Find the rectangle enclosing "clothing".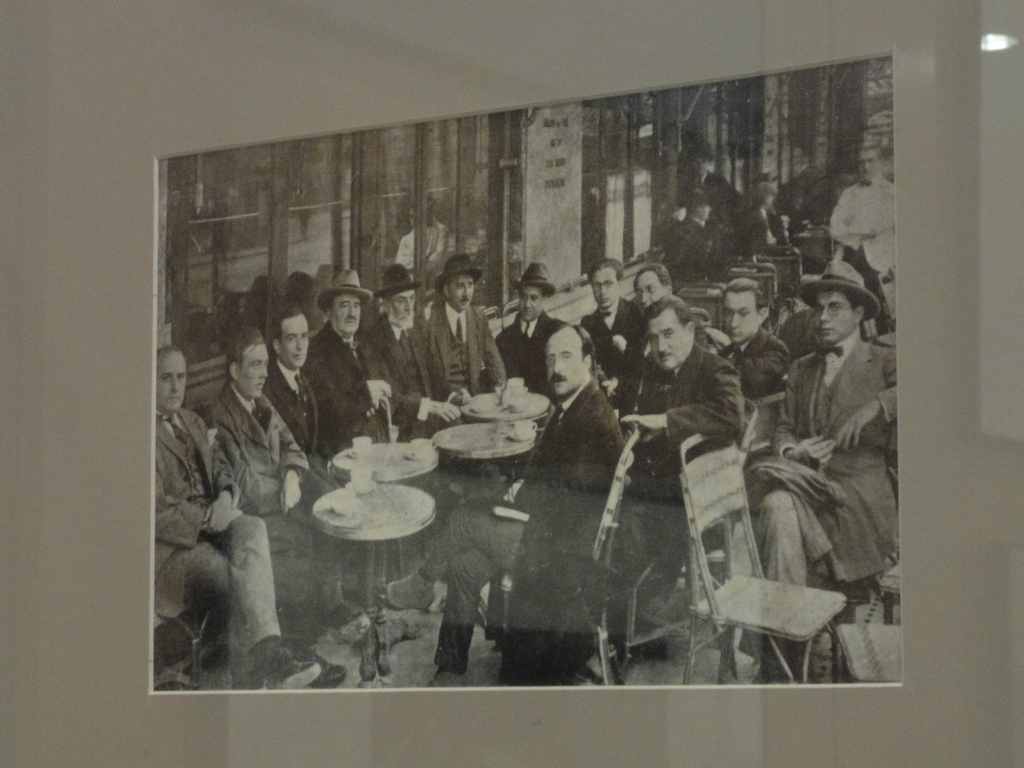
bbox(207, 379, 352, 611).
